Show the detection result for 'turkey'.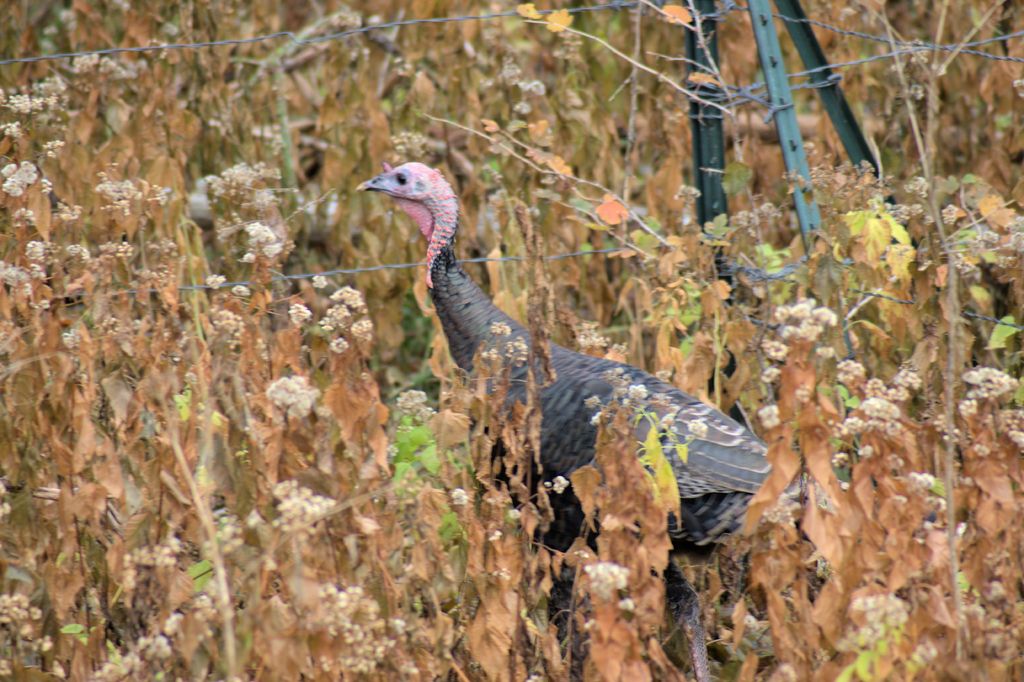
bbox=(357, 162, 936, 681).
